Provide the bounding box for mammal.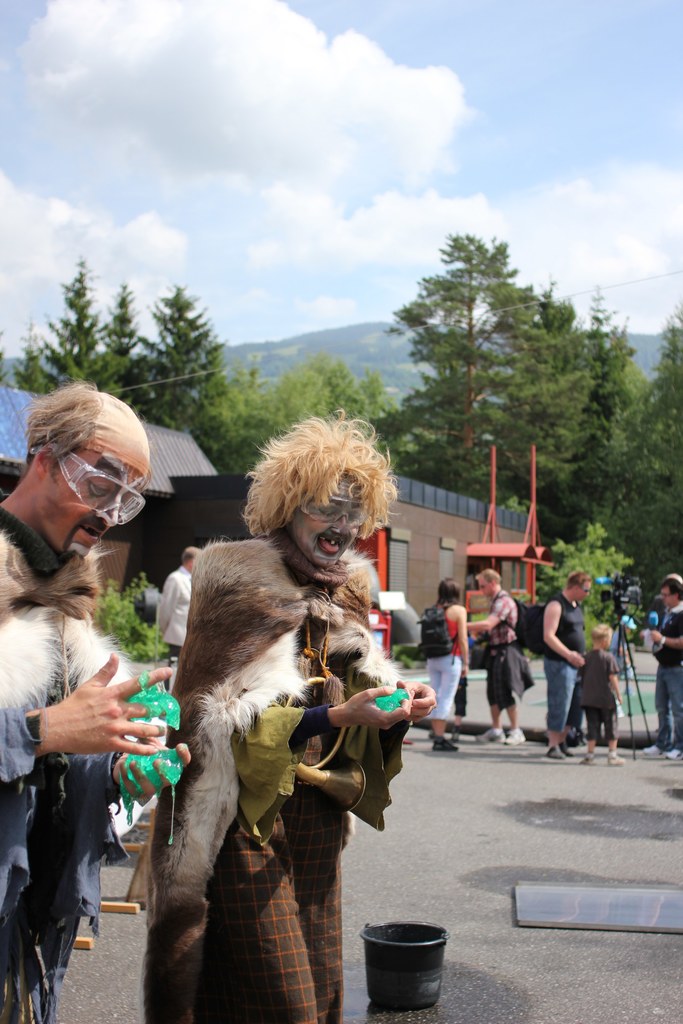
BBox(156, 547, 207, 681).
